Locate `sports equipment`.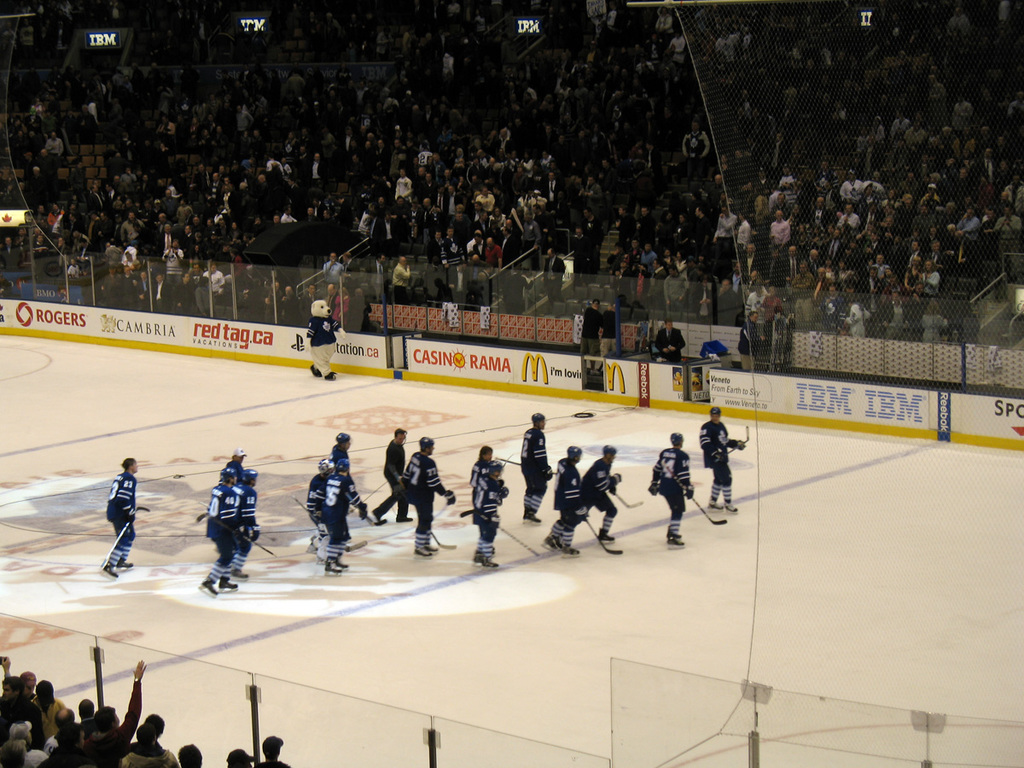
Bounding box: rect(531, 413, 544, 428).
